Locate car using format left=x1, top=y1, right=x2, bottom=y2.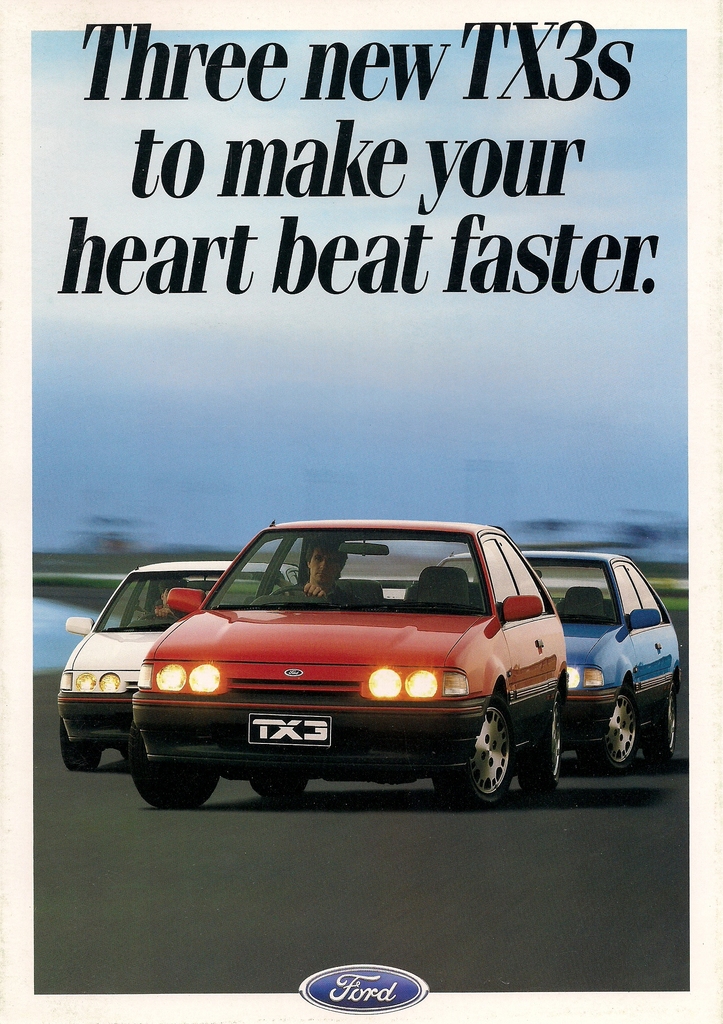
left=437, top=552, right=675, bottom=765.
